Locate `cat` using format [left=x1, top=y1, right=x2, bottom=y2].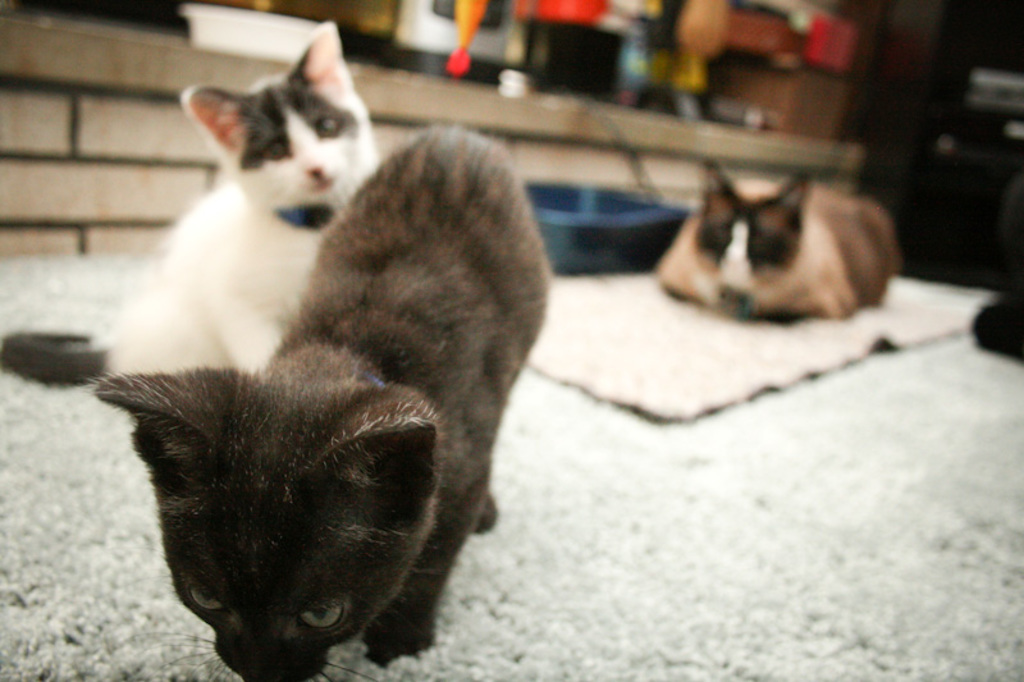
[left=93, top=119, right=557, bottom=681].
